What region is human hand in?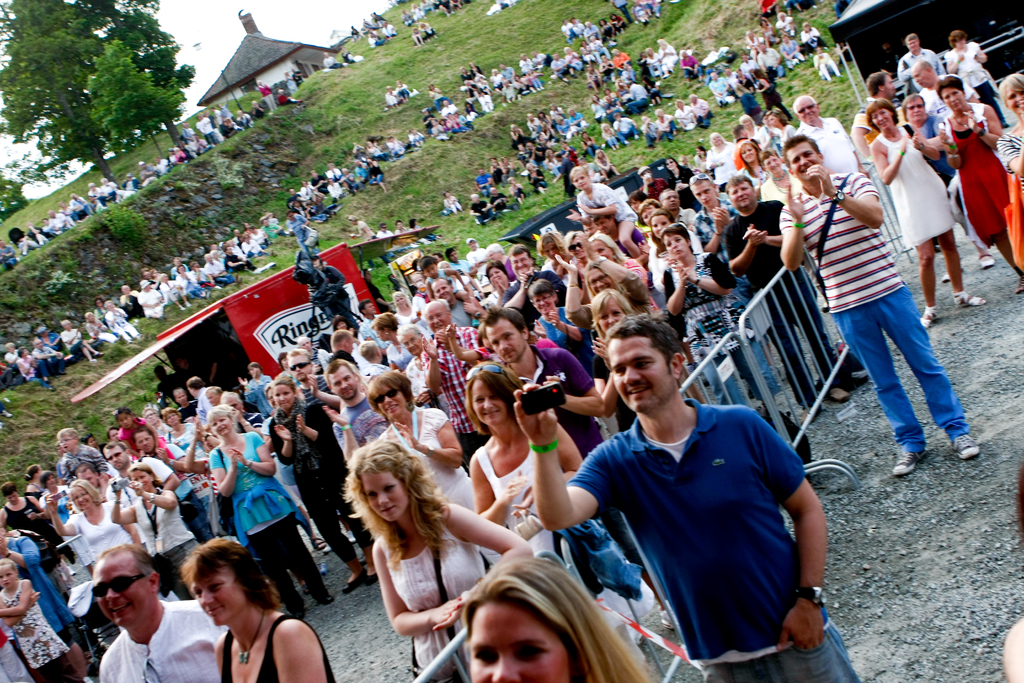
region(497, 475, 528, 507).
